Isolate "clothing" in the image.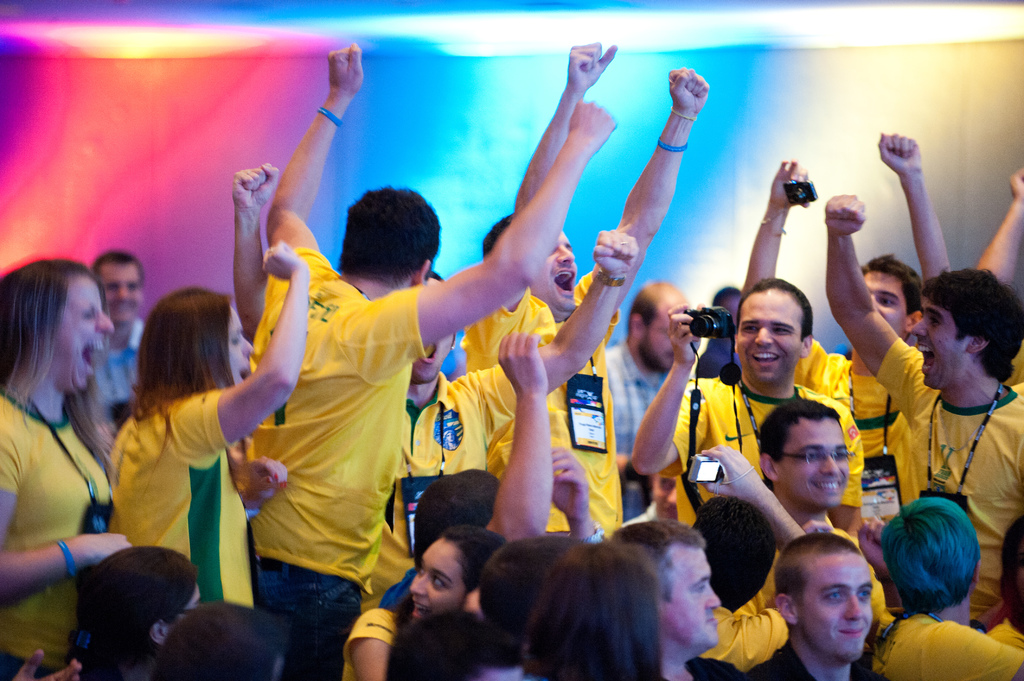
Isolated region: bbox=(115, 393, 269, 602).
